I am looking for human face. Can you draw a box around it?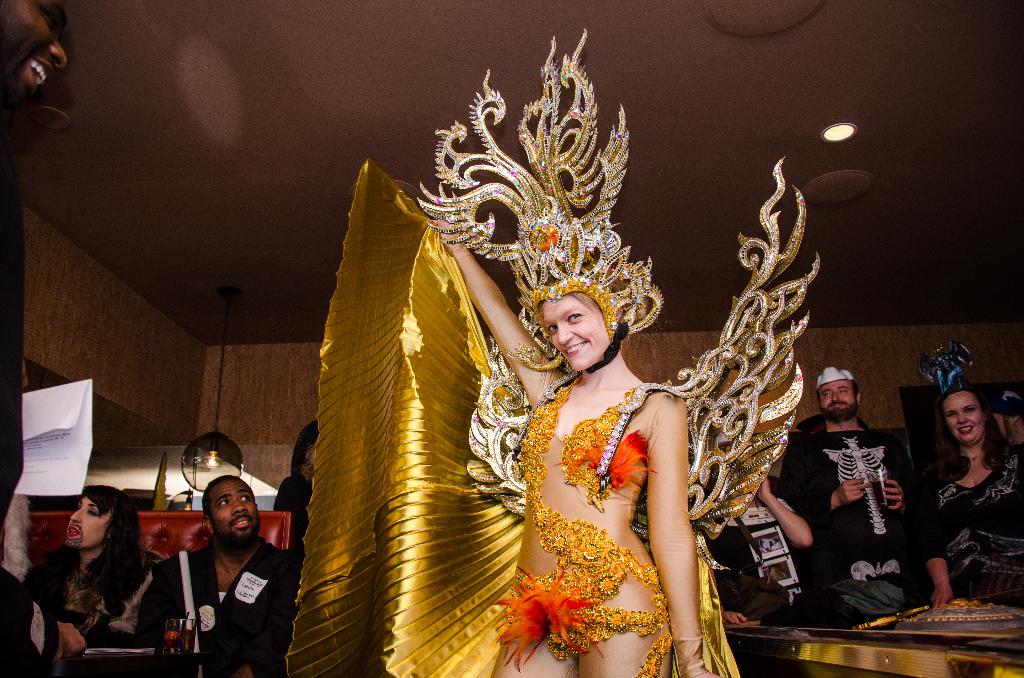
Sure, the bounding box is 545,300,615,372.
